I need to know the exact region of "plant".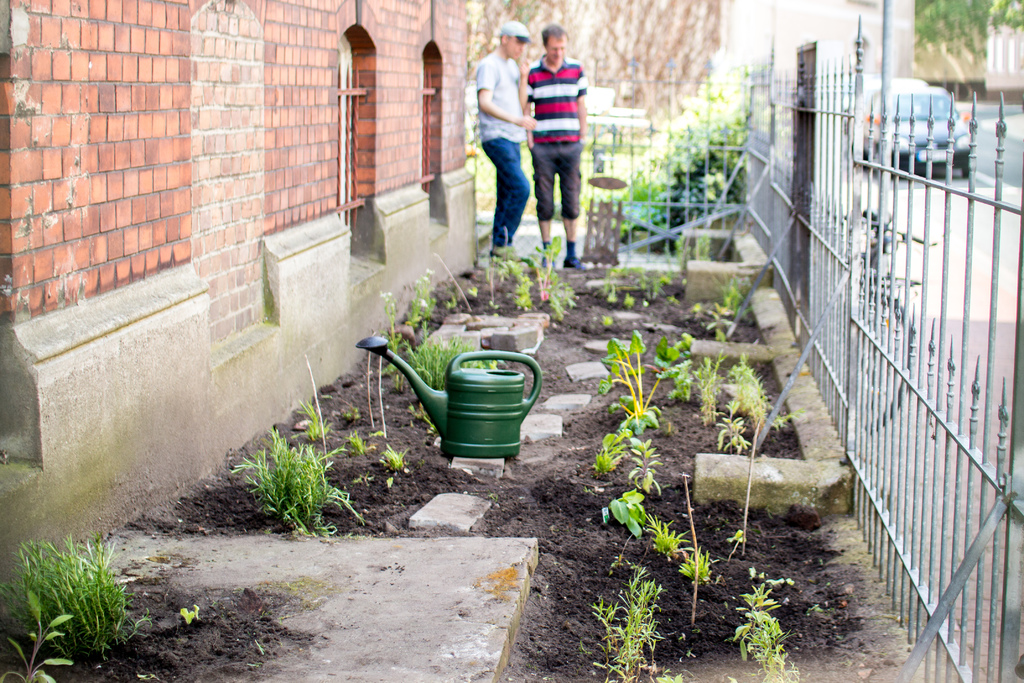
Region: 377, 289, 407, 399.
